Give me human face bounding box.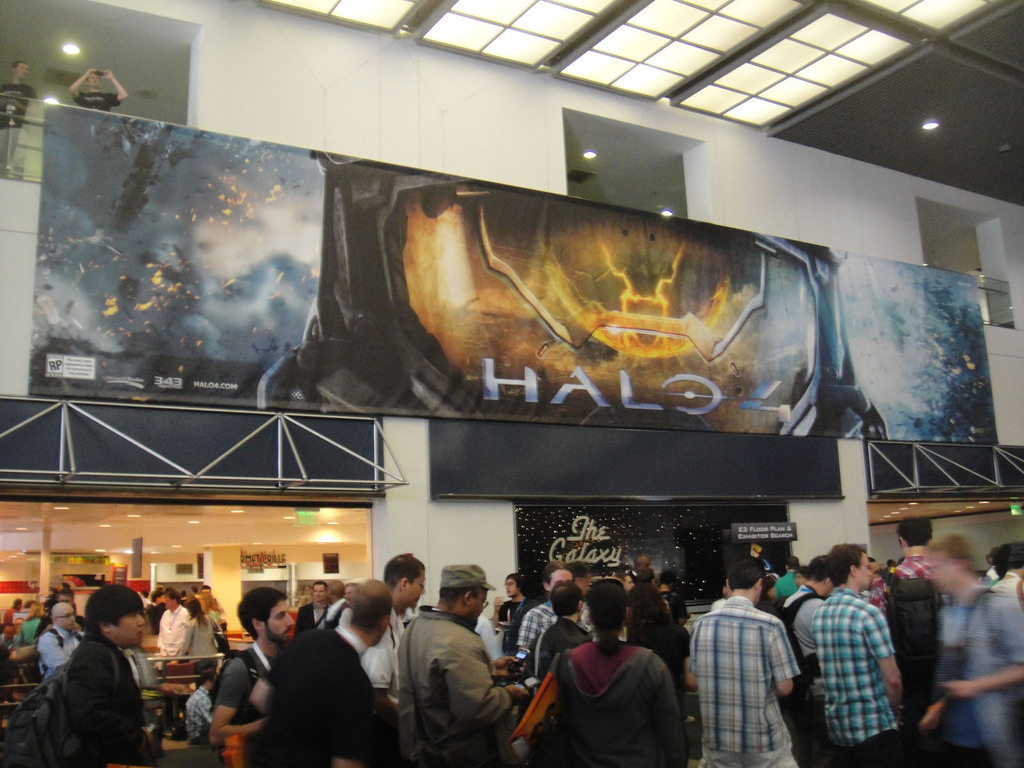
box=[115, 602, 147, 650].
